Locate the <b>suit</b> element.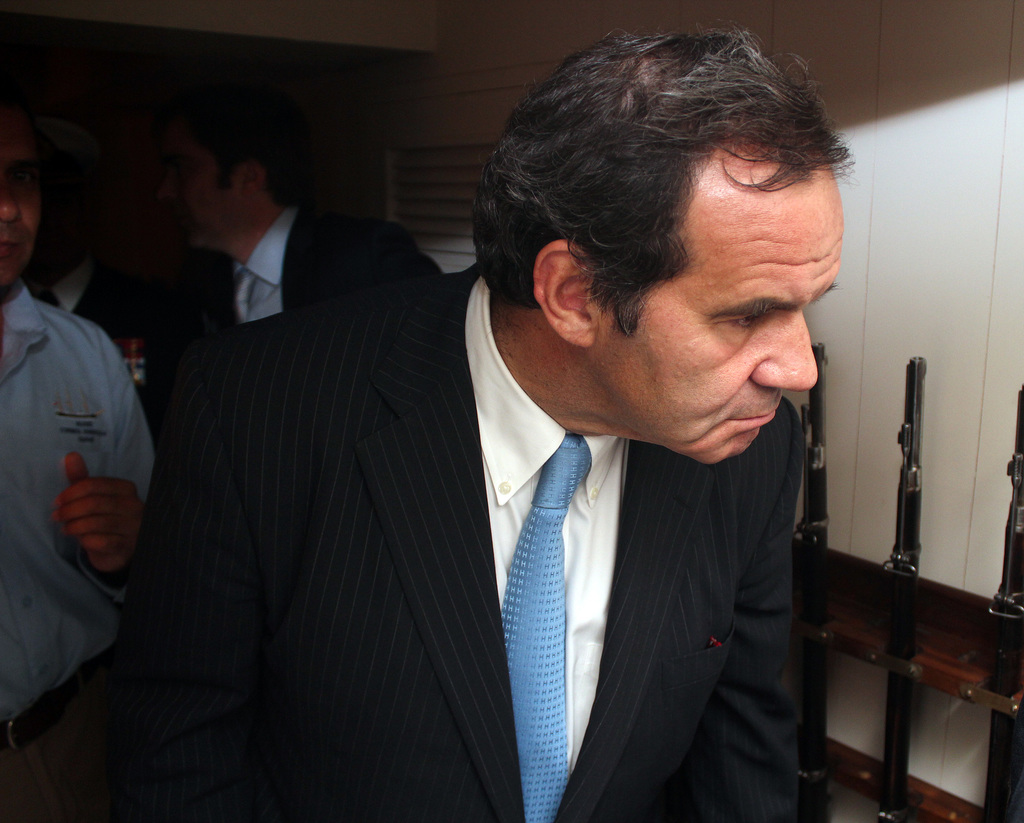
Element bbox: x1=198, y1=196, x2=447, y2=330.
